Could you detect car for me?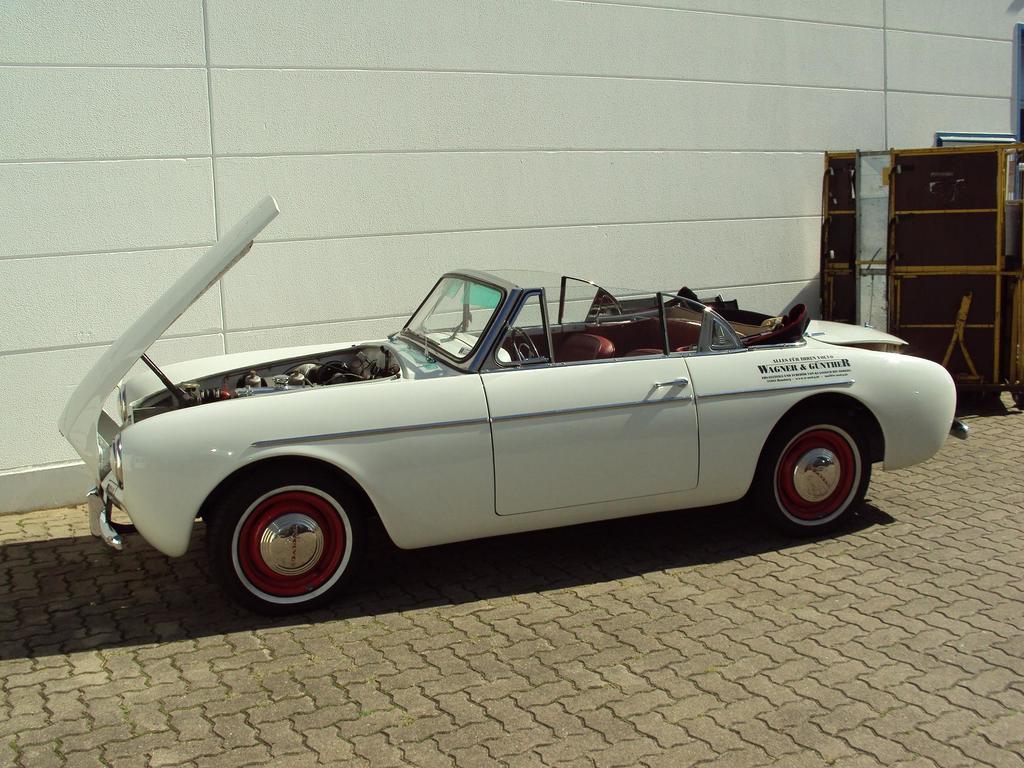
Detection result: <region>54, 193, 971, 619</region>.
